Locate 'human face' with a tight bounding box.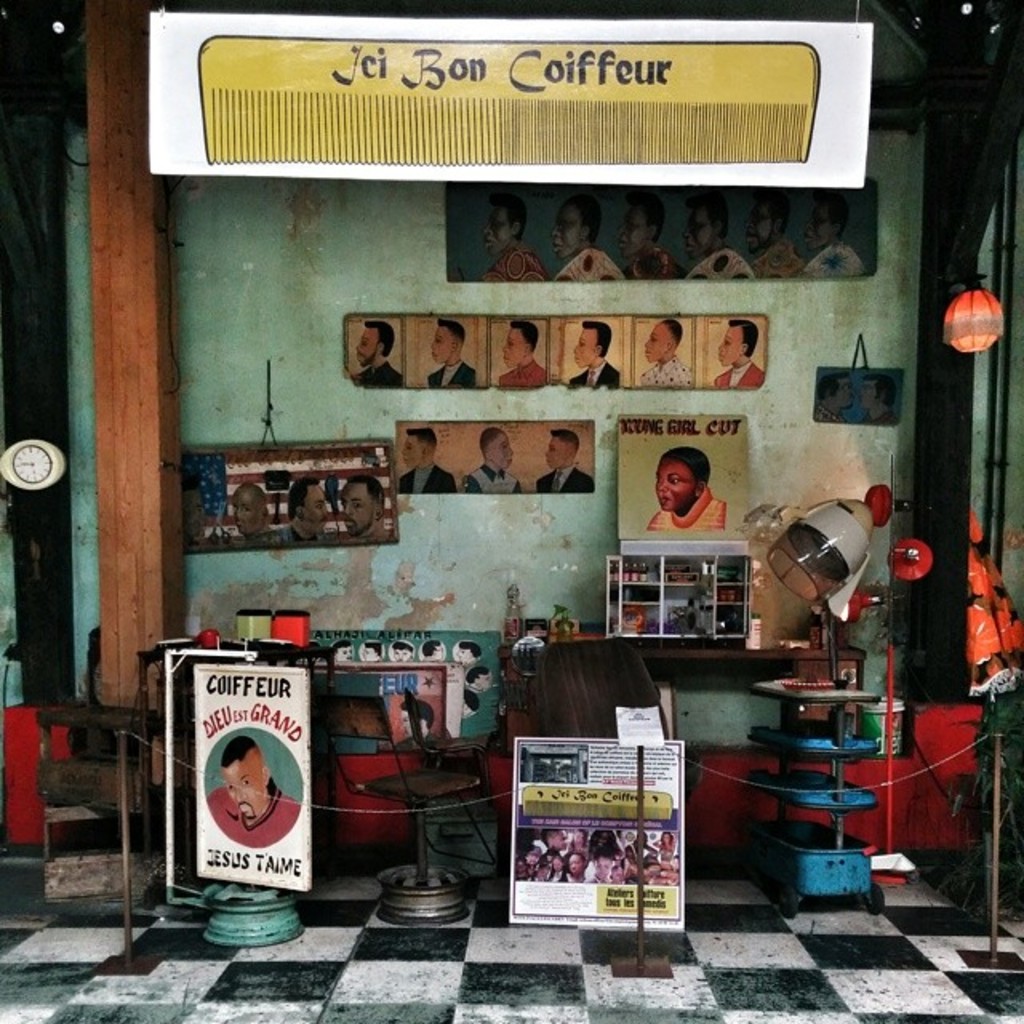
(221,760,262,814).
